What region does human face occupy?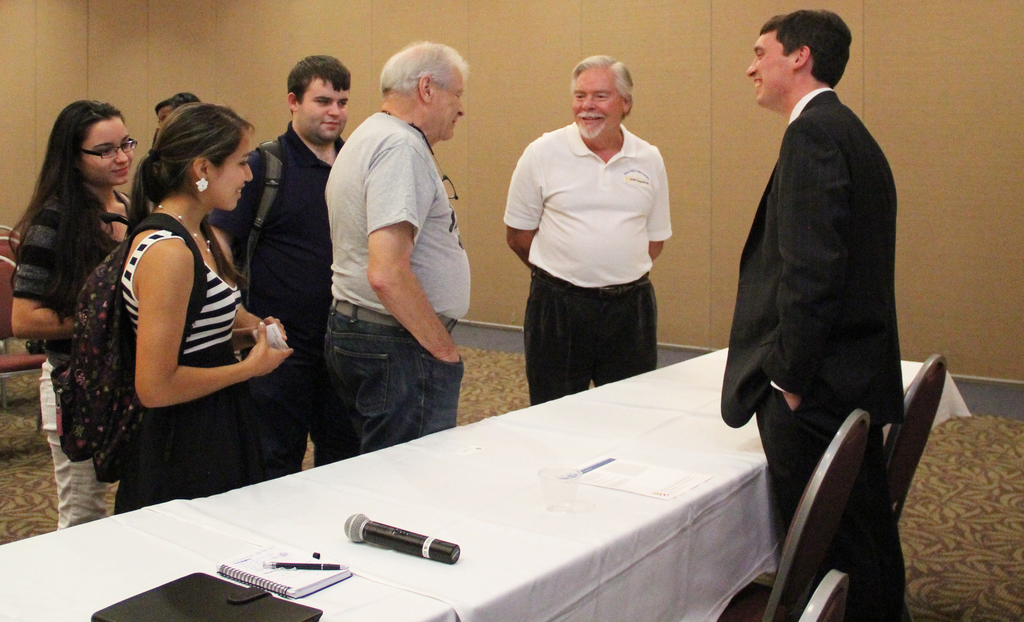
<region>303, 70, 352, 140</region>.
